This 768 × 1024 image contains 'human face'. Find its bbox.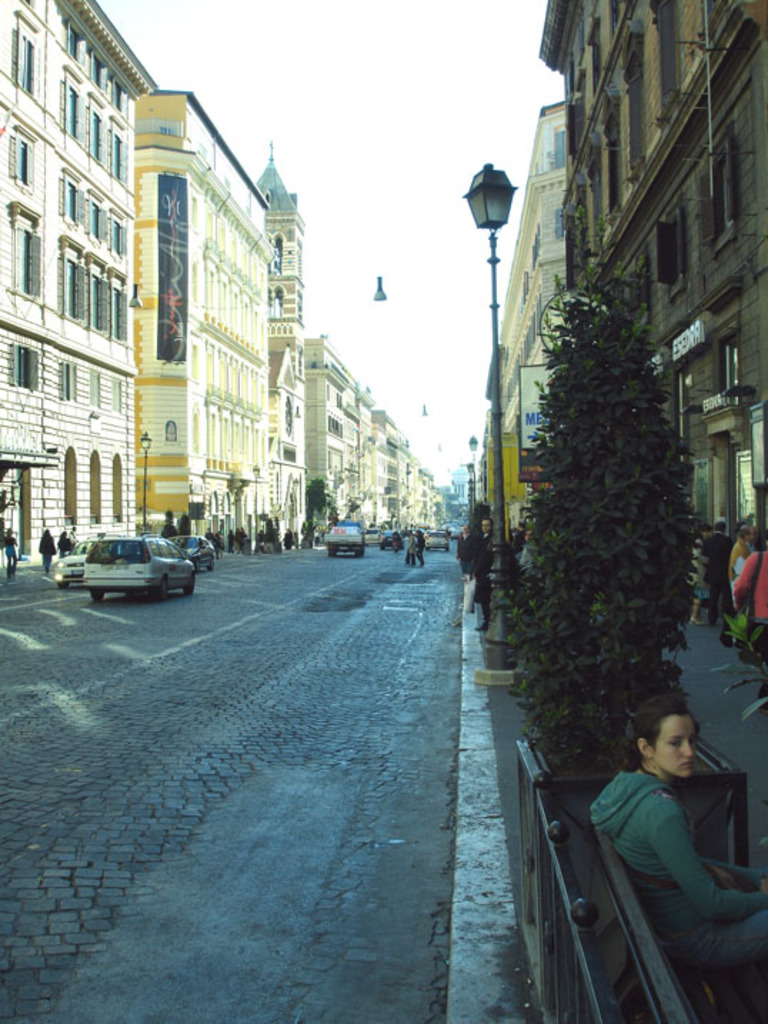
655,716,695,777.
